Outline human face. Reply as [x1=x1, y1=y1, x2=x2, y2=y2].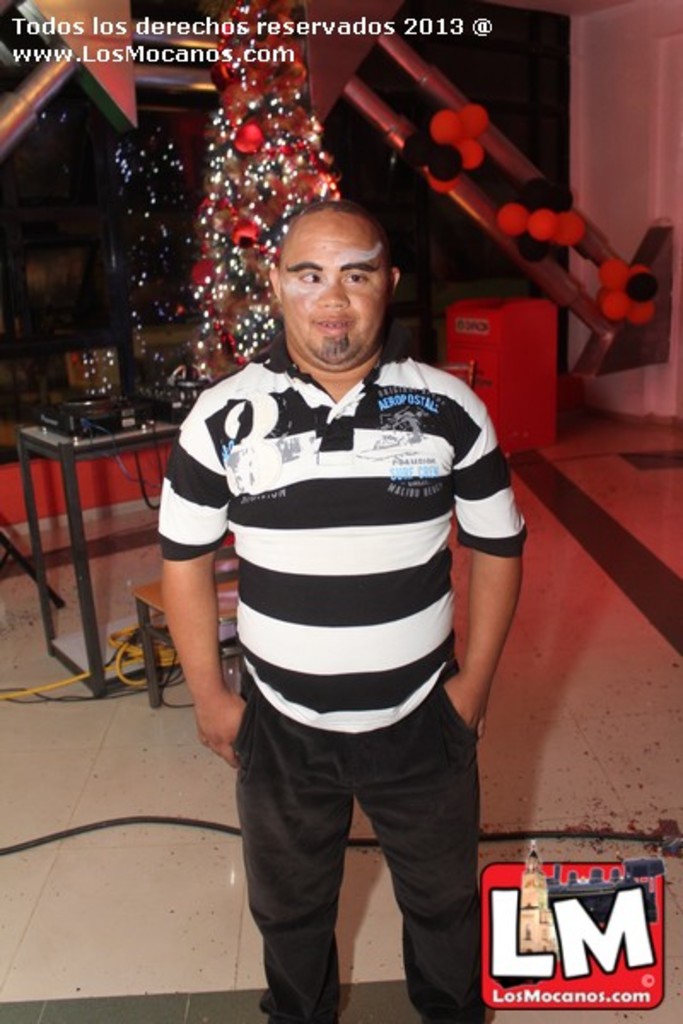
[x1=278, y1=213, x2=388, y2=362].
